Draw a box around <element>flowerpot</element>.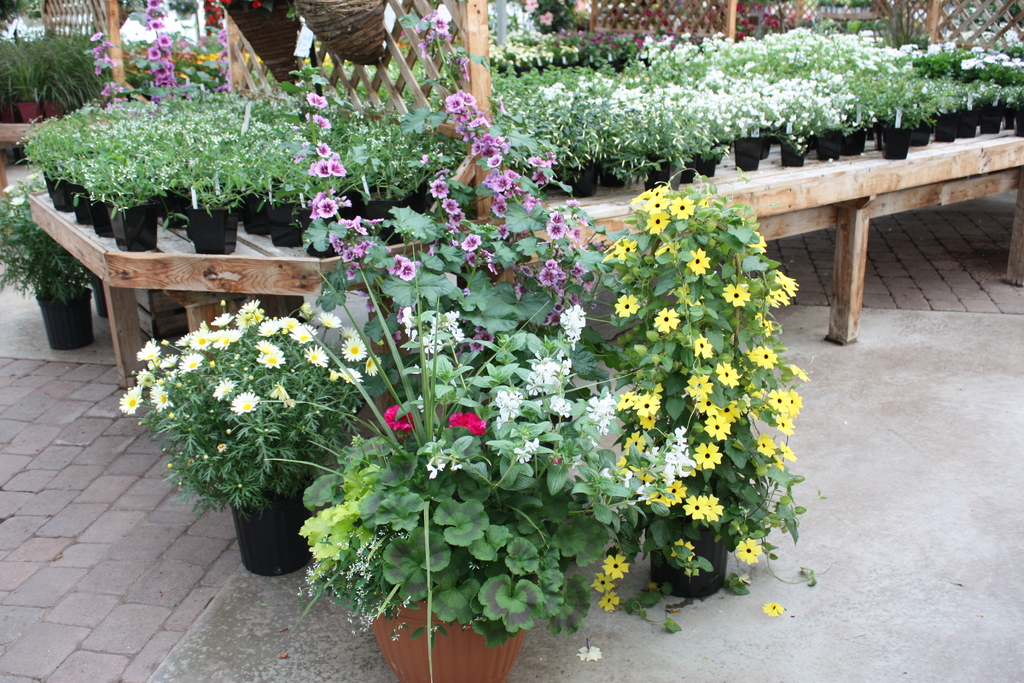
<bbox>636, 508, 731, 598</bbox>.
